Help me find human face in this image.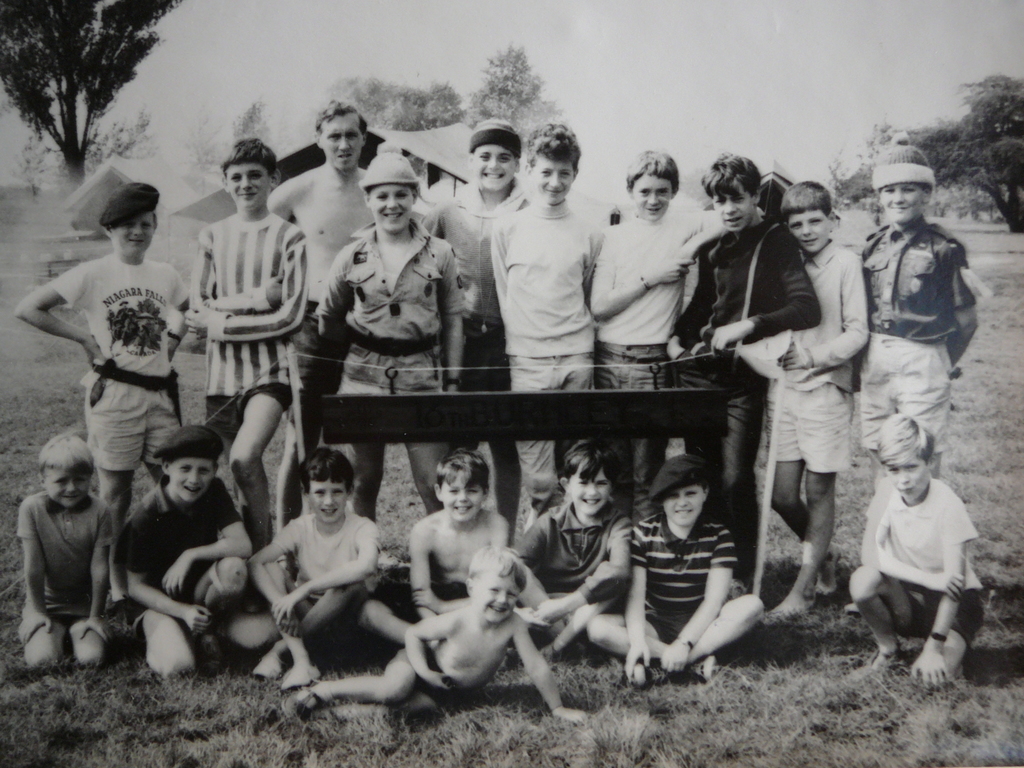
Found it: bbox(321, 114, 363, 171).
